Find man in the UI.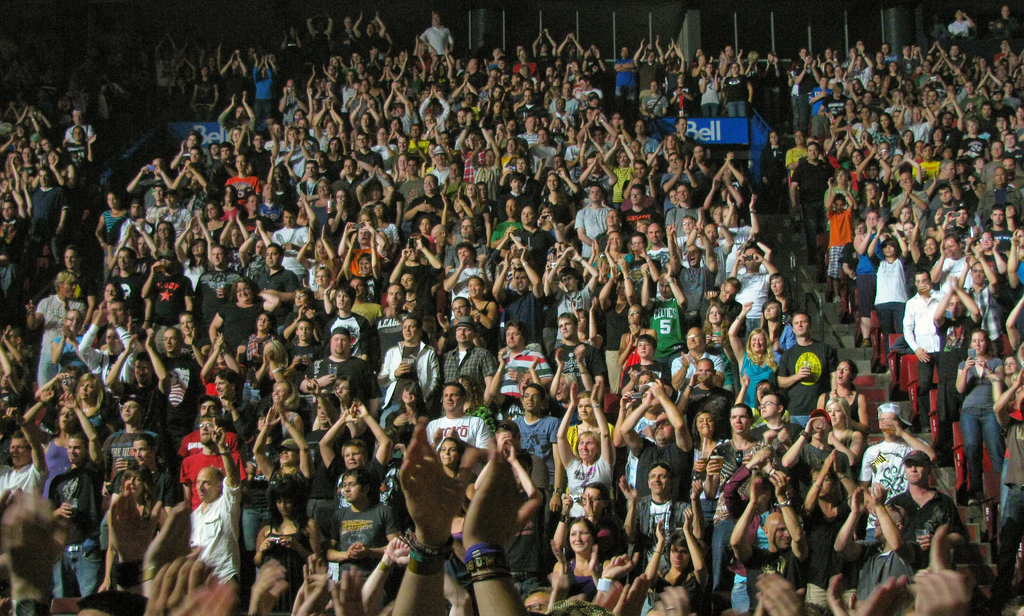
UI element at select_region(934, 182, 971, 231).
